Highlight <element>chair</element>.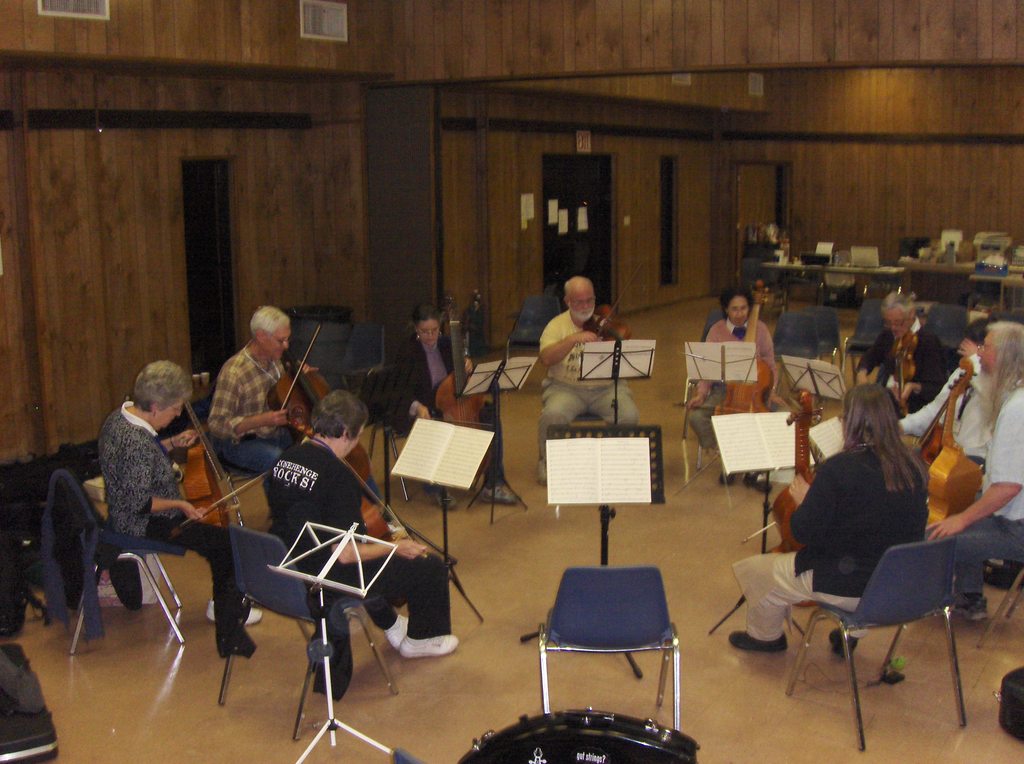
Highlighted region: (218, 518, 396, 735).
